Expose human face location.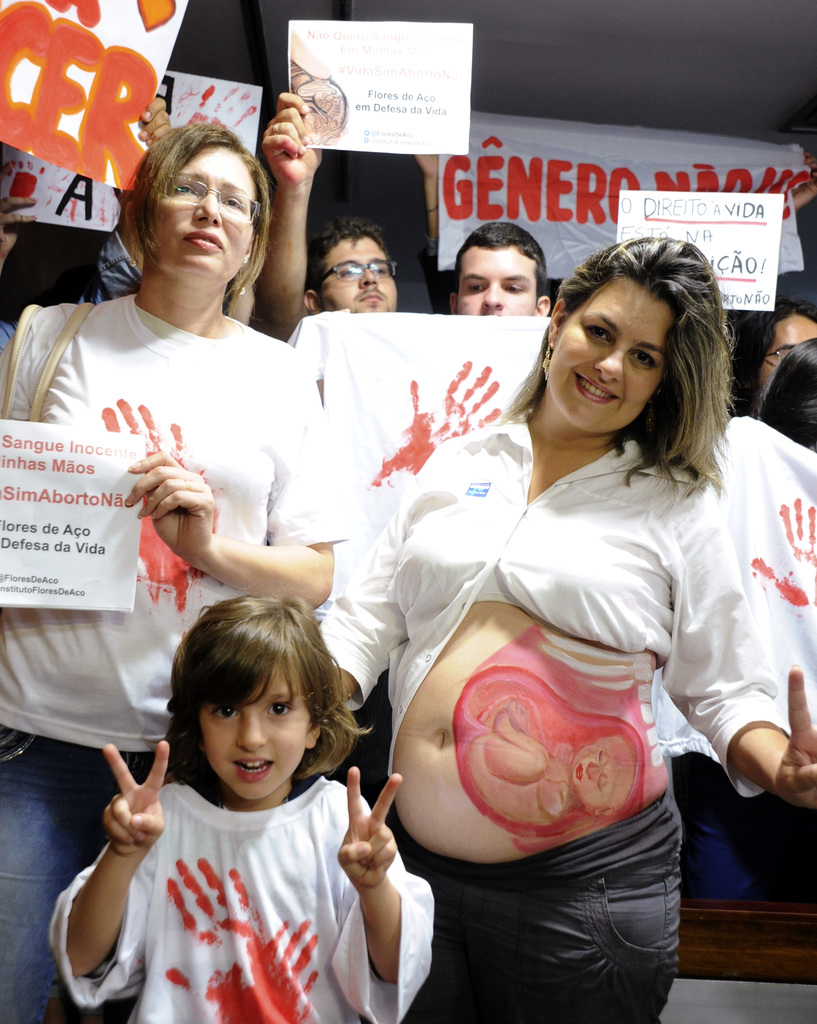
Exposed at pyautogui.locateOnScreen(194, 665, 317, 803).
